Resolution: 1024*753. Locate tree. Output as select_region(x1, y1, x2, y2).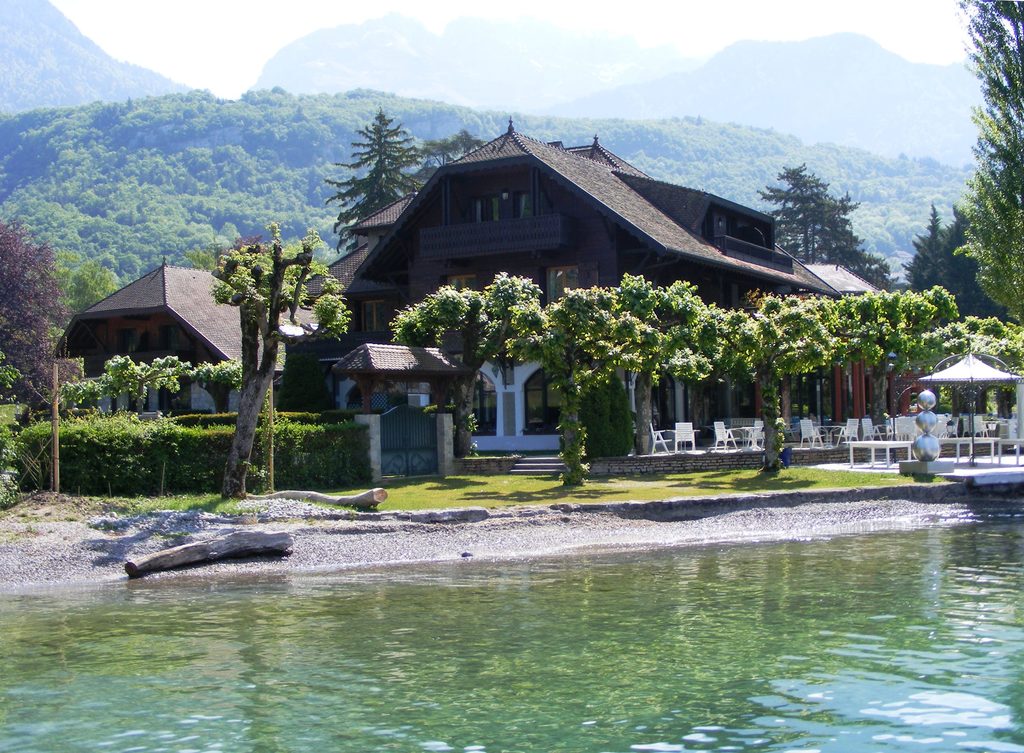
select_region(754, 157, 823, 258).
